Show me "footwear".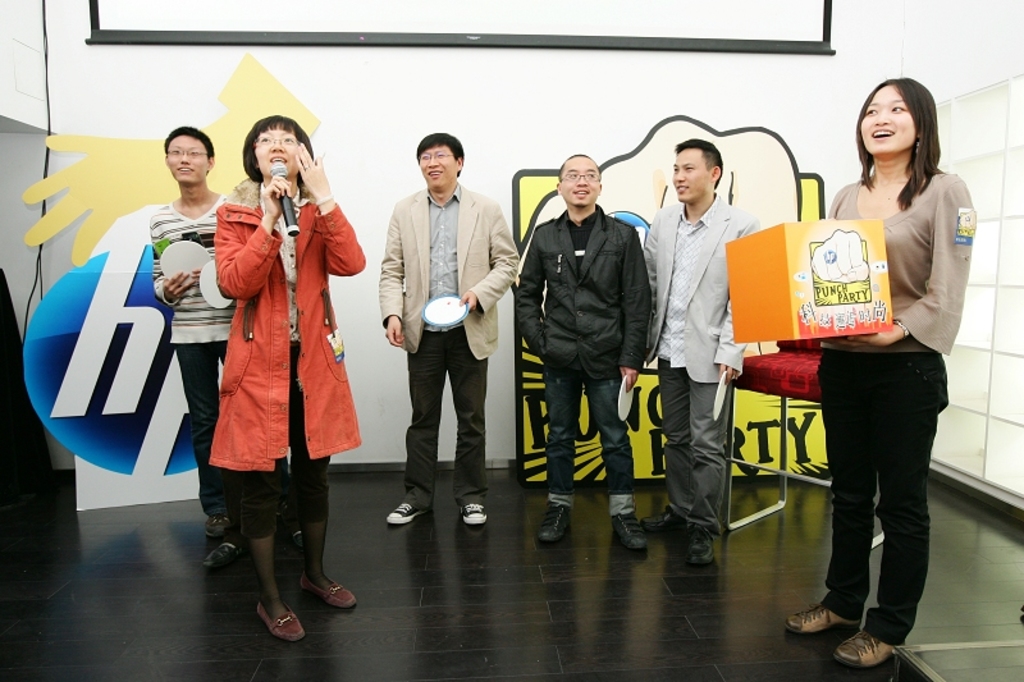
"footwear" is here: [829, 623, 900, 674].
